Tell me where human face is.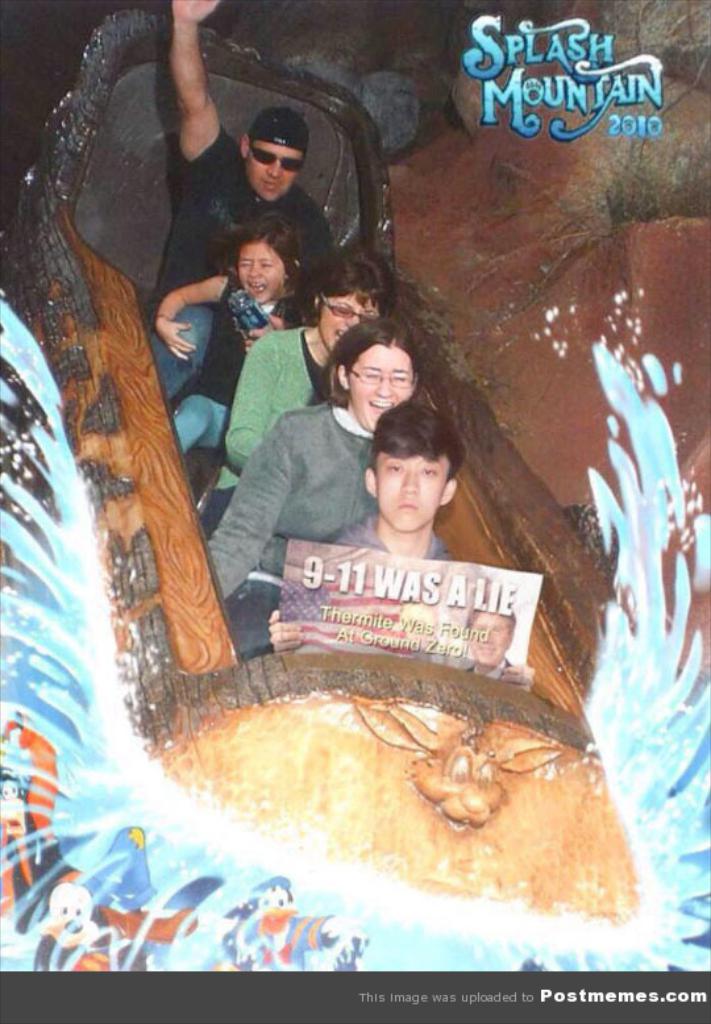
human face is at l=352, t=338, r=416, b=440.
